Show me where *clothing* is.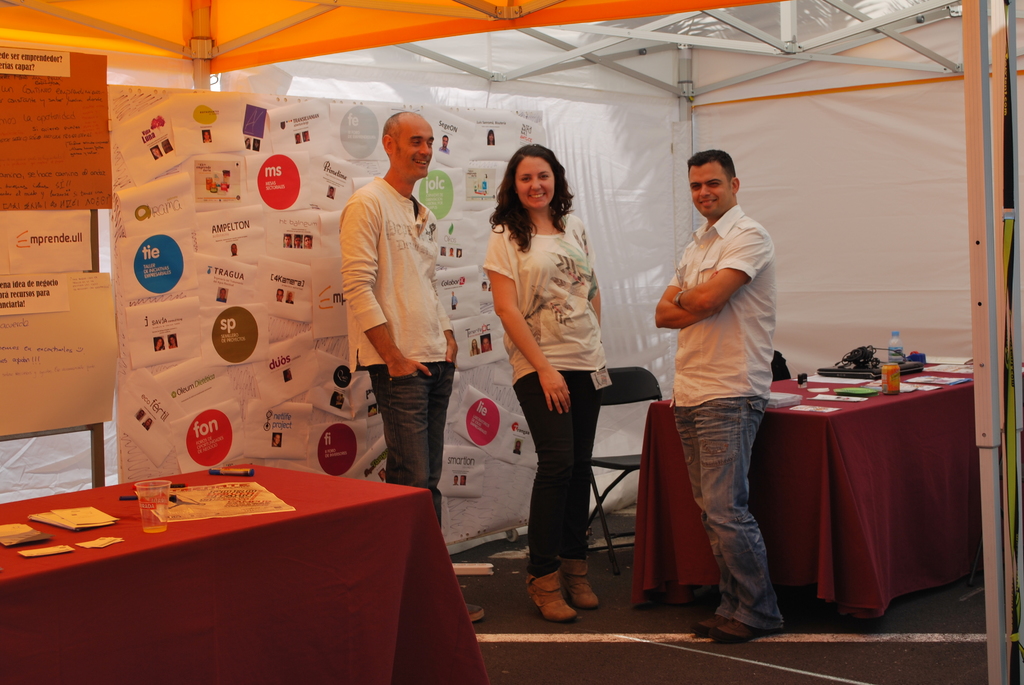
*clothing* is at (x1=476, y1=216, x2=592, y2=579).
